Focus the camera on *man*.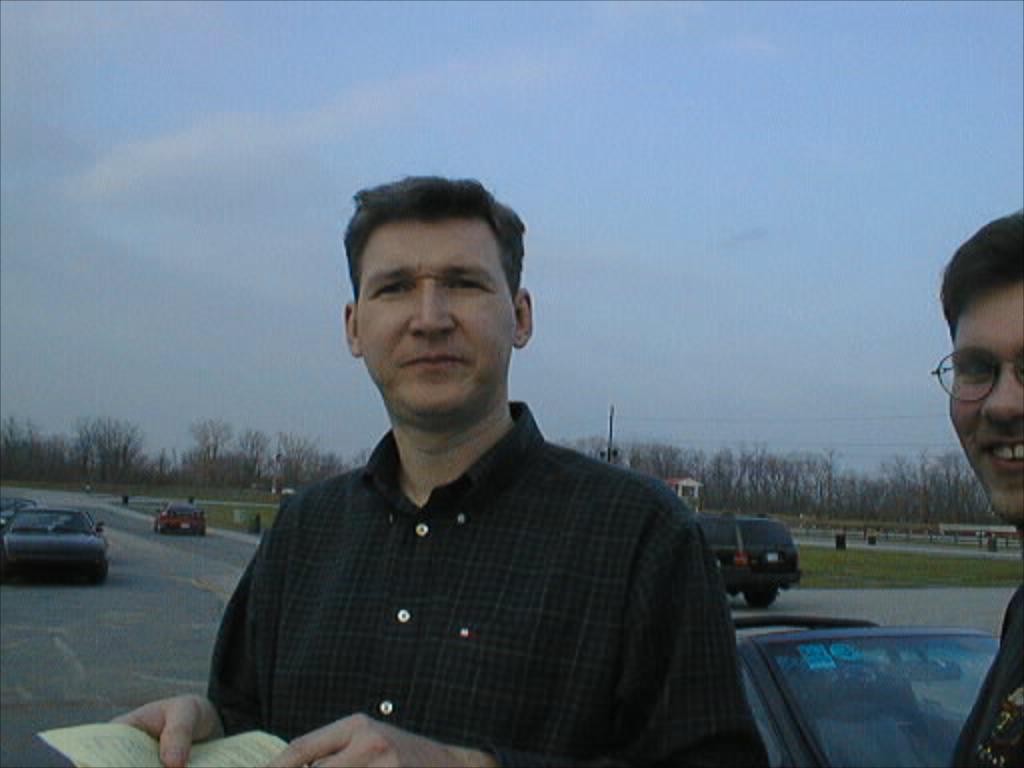
Focus region: x1=944, y1=210, x2=1022, y2=766.
